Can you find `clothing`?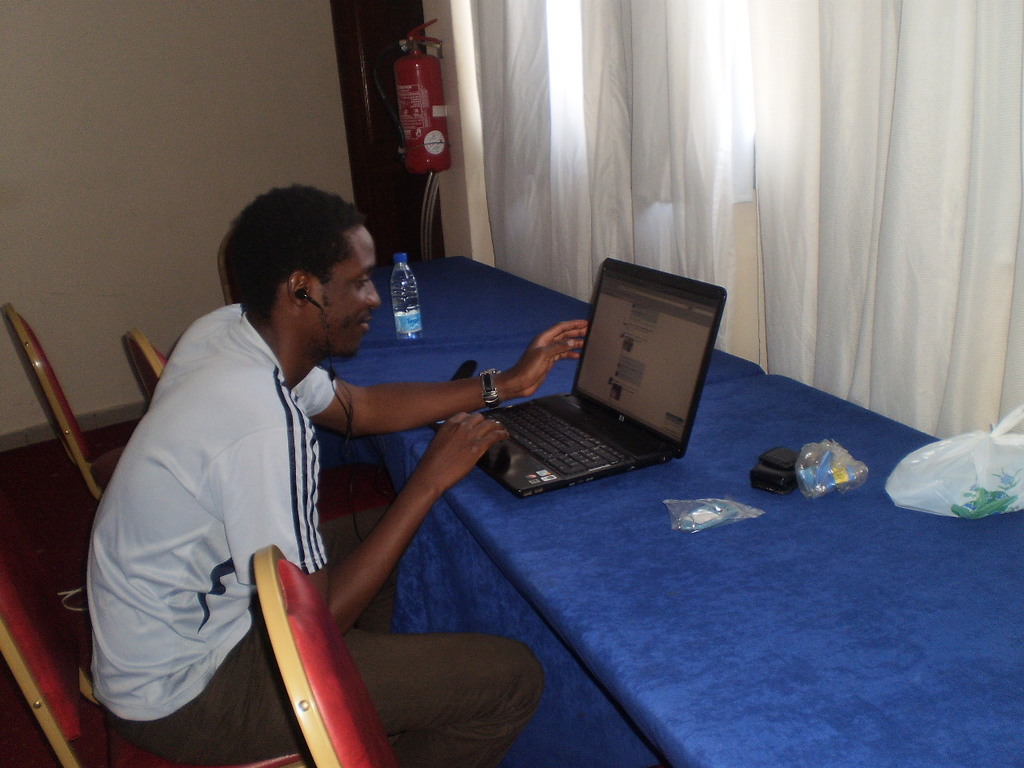
Yes, bounding box: box(90, 302, 539, 767).
